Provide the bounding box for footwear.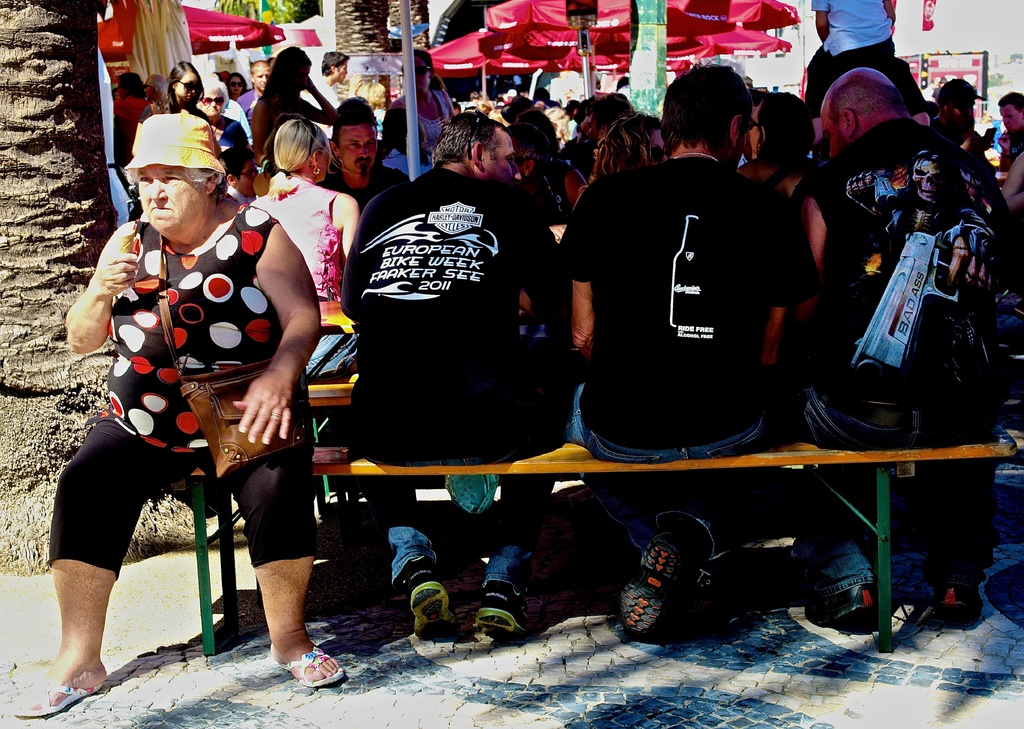
box(470, 575, 540, 643).
